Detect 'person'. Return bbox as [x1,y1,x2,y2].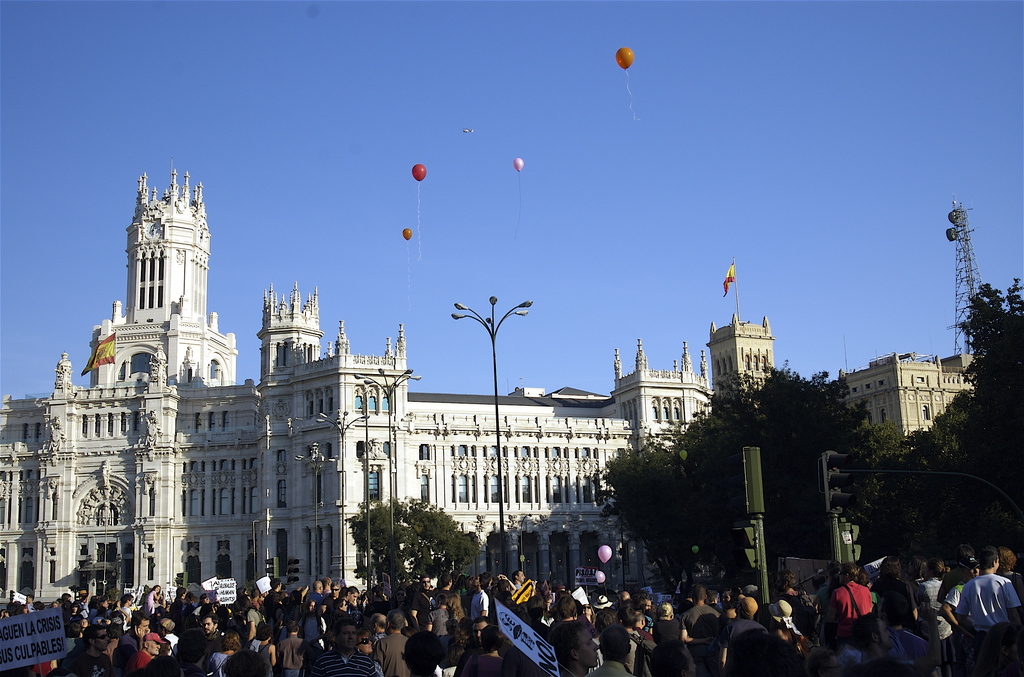
[412,577,433,626].
